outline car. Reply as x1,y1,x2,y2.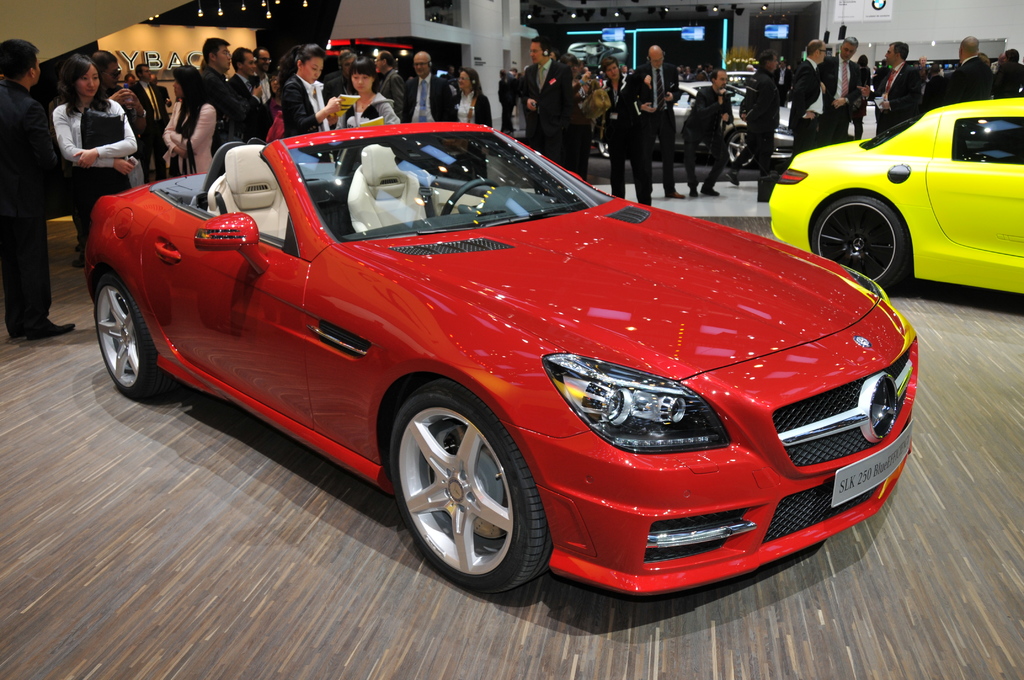
593,81,801,165.
